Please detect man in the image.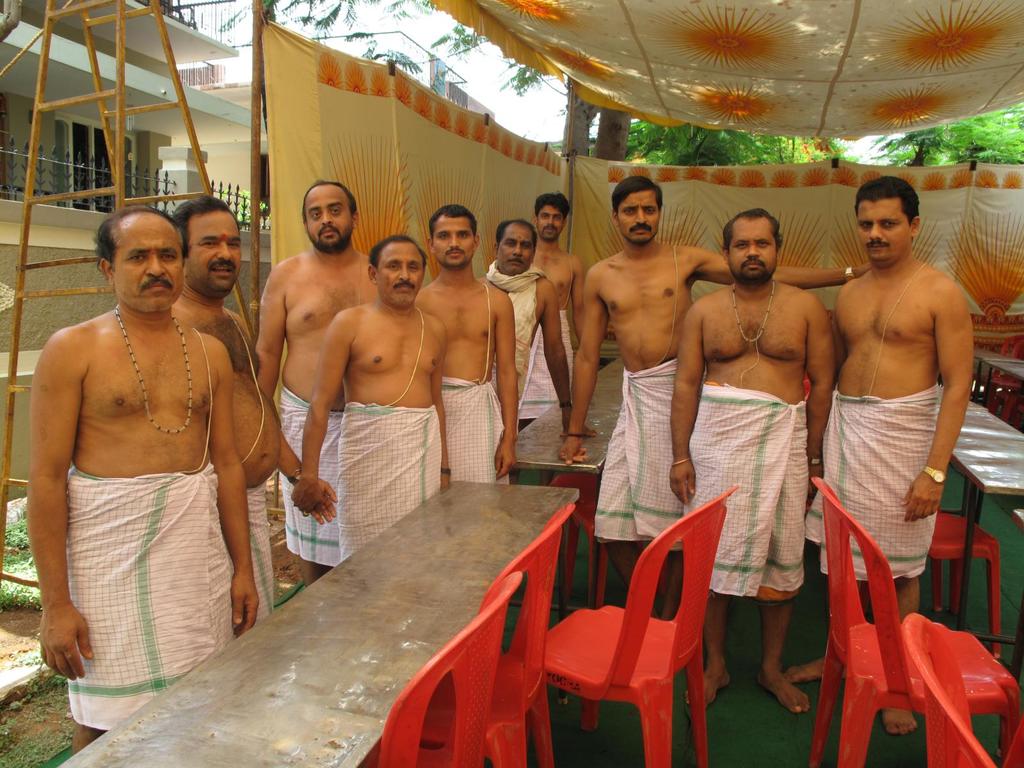
select_region(19, 188, 283, 741).
